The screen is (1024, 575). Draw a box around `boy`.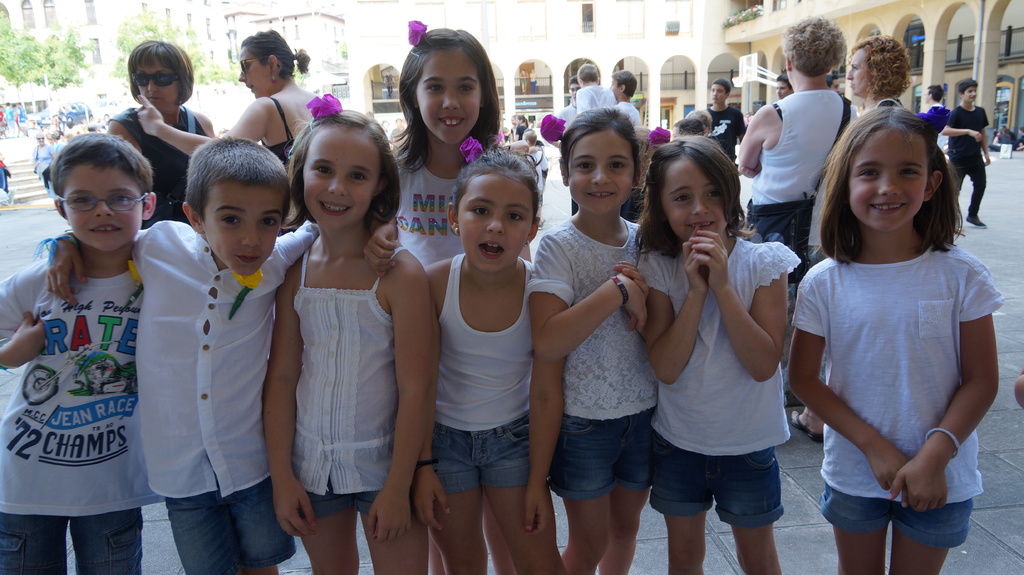
<box>940,77,993,226</box>.
